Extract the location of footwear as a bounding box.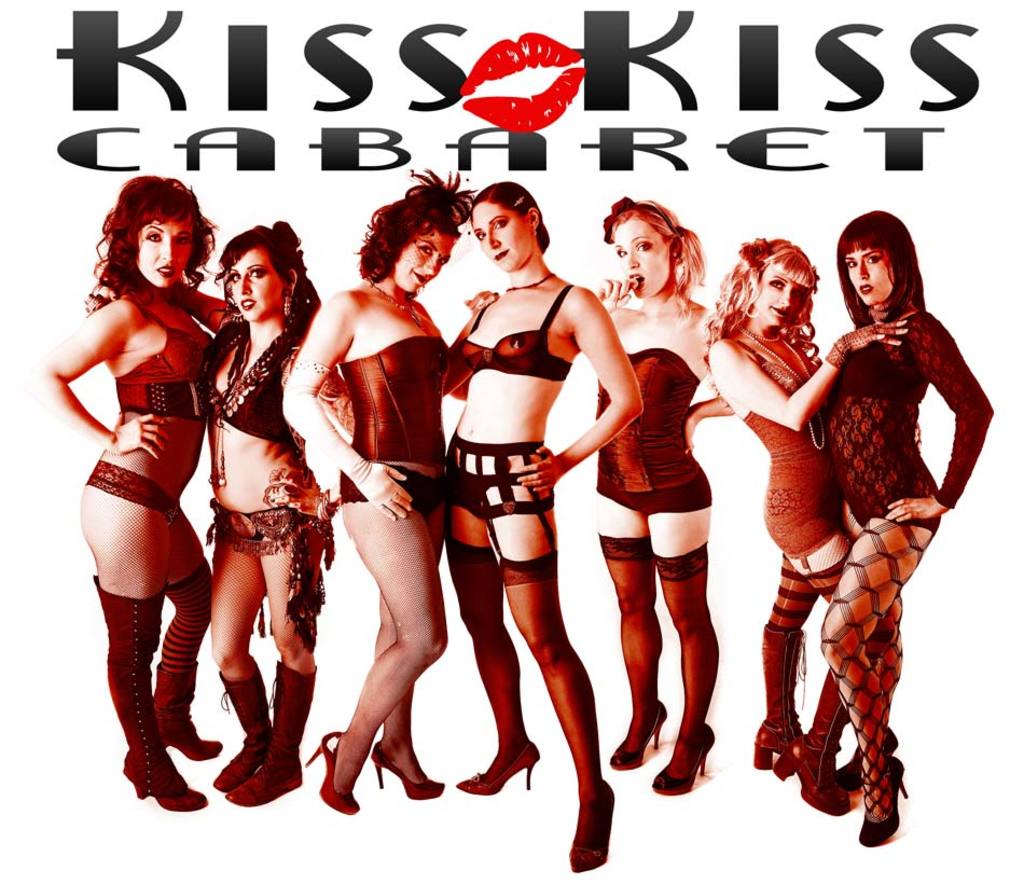
BBox(92, 578, 213, 813).
